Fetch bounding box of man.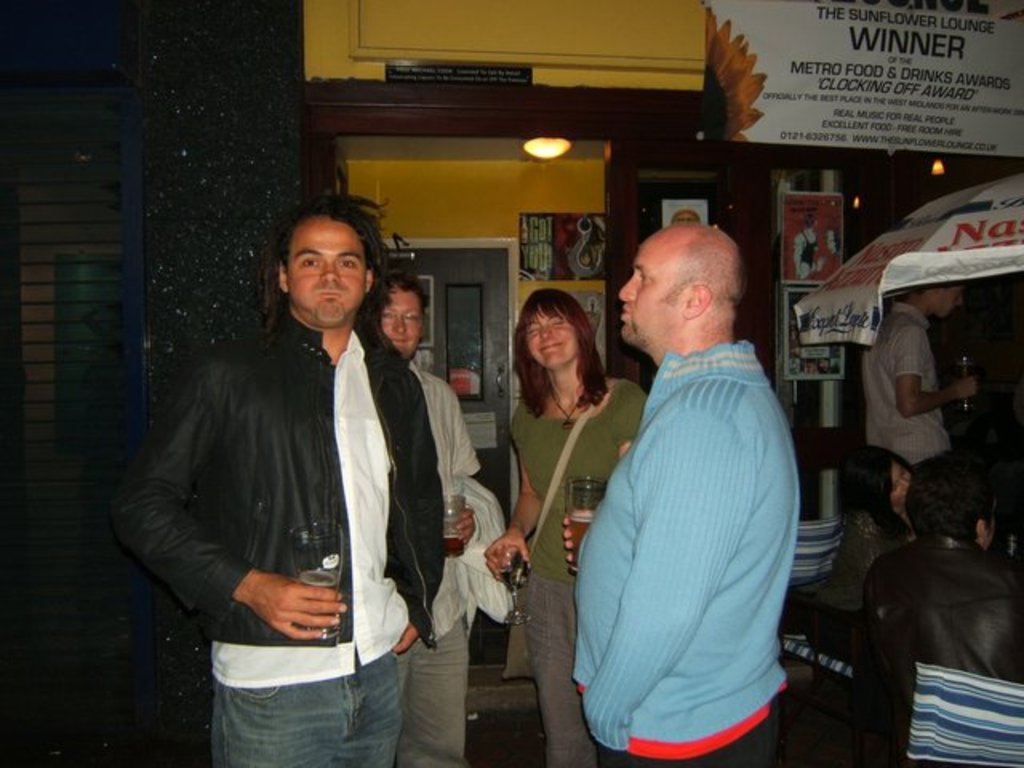
Bbox: <box>109,197,445,766</box>.
